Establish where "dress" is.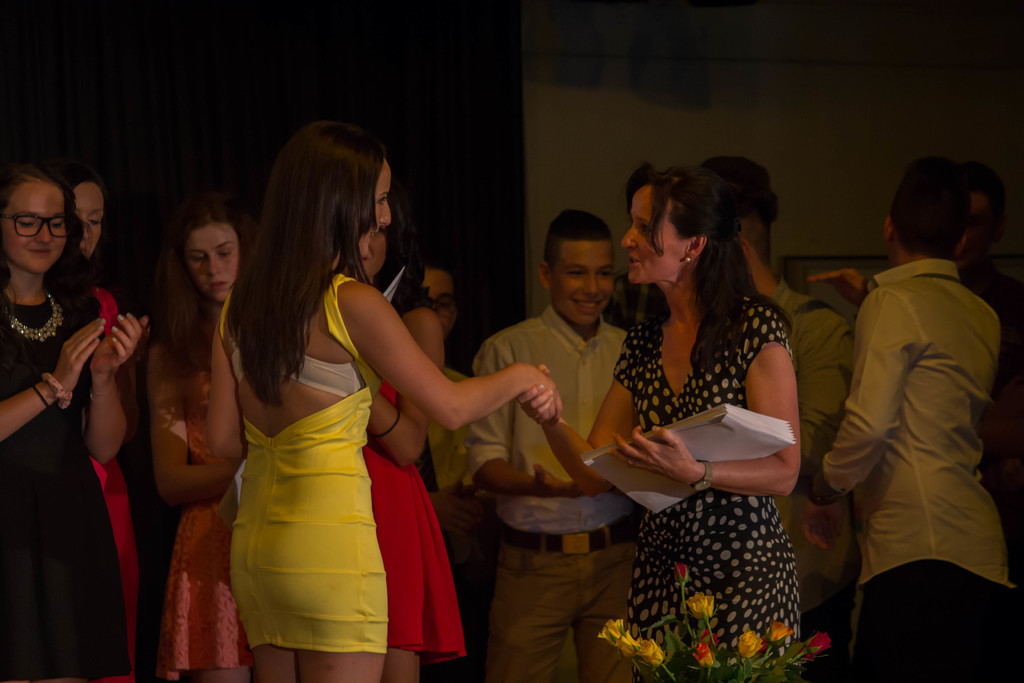
Established at BBox(89, 282, 140, 682).
